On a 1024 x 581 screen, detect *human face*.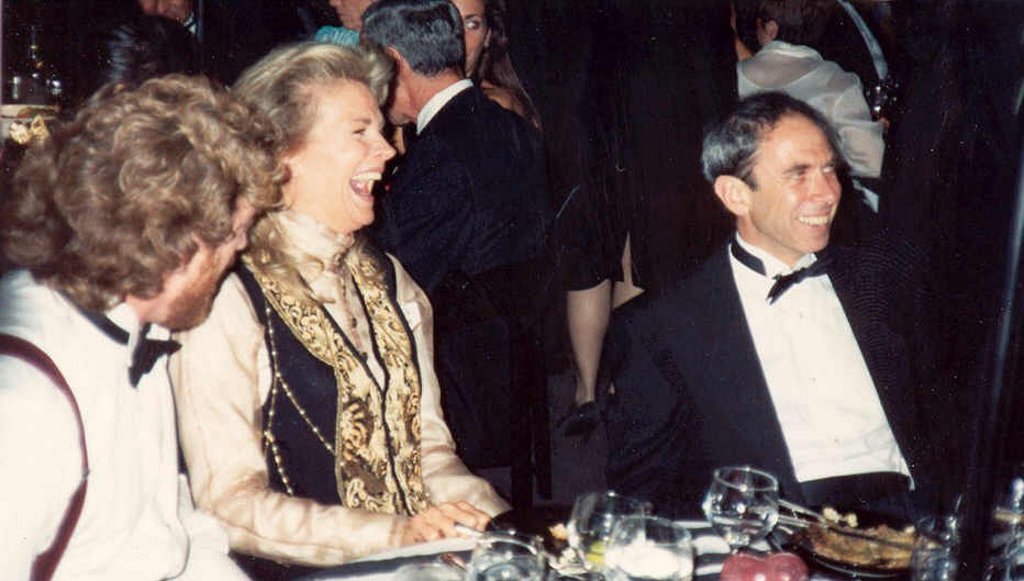
(147,188,249,337).
